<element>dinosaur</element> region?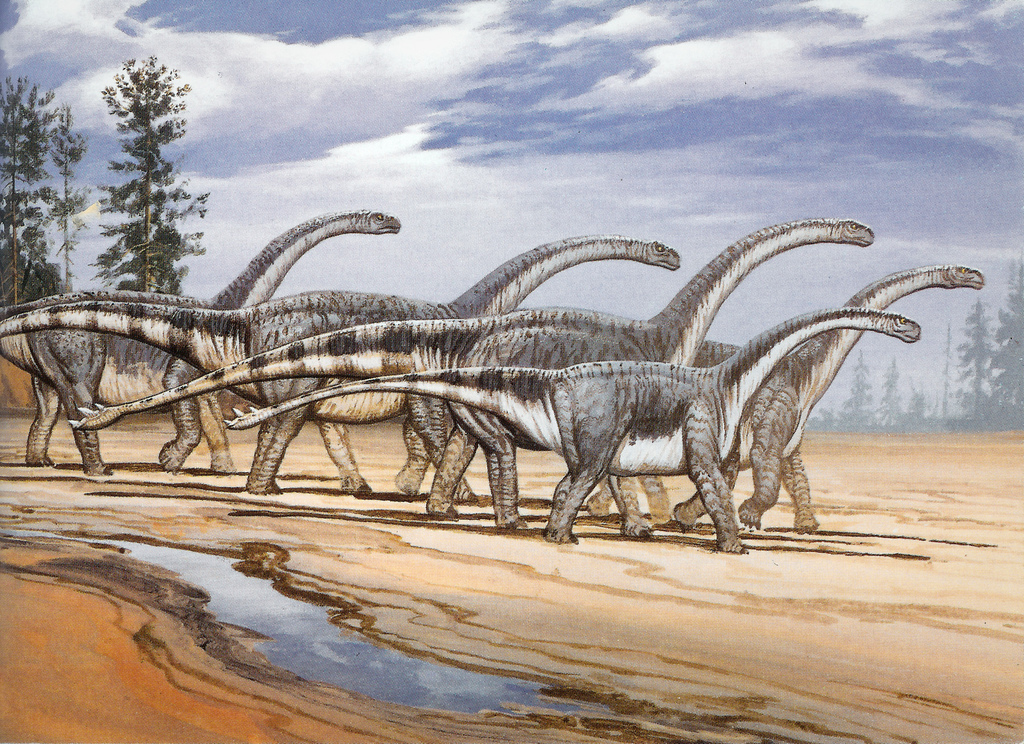
locate(0, 231, 682, 502)
